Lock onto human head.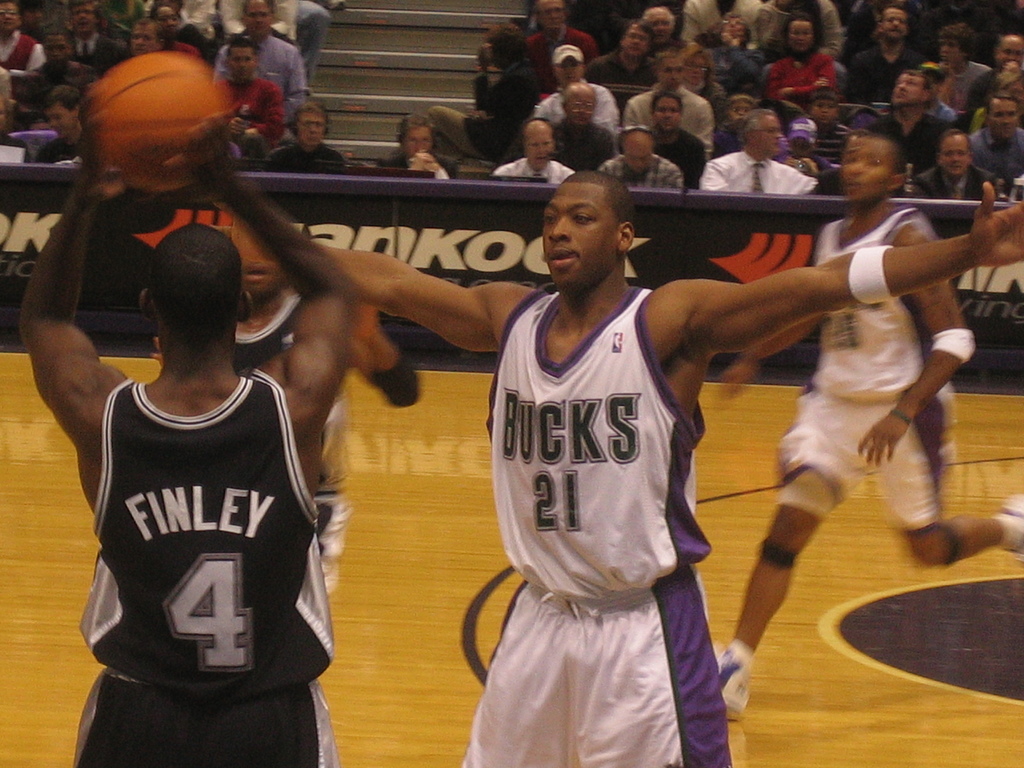
Locked: box=[561, 83, 595, 132].
